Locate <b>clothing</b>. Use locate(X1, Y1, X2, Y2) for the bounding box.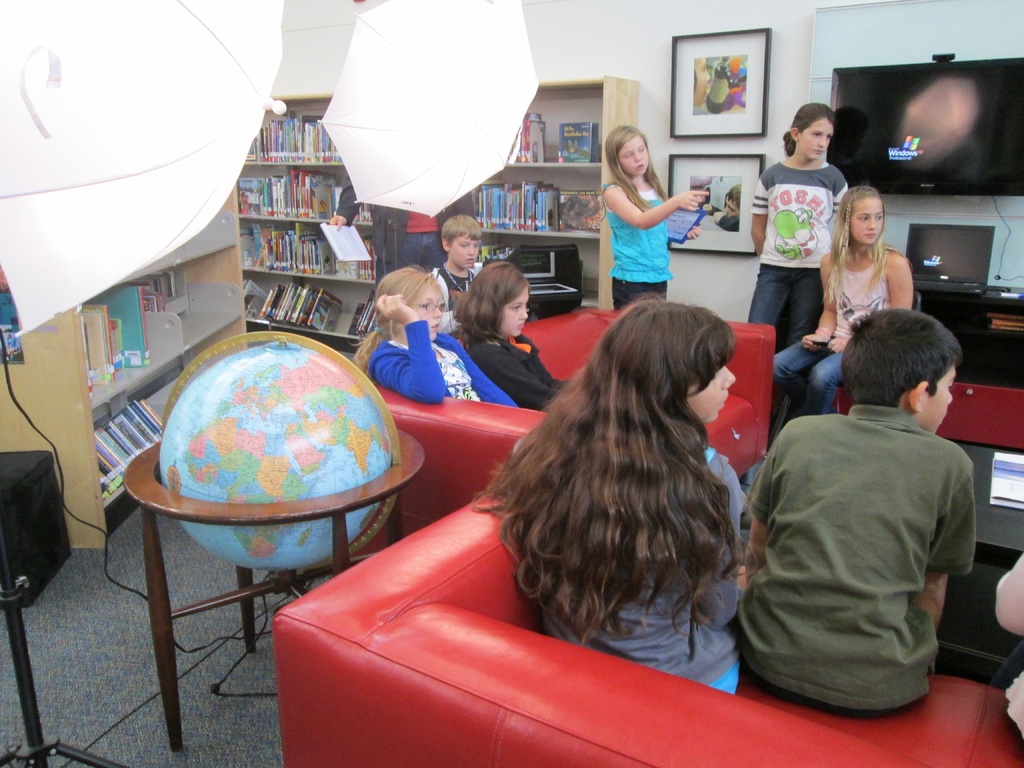
locate(744, 264, 822, 347).
